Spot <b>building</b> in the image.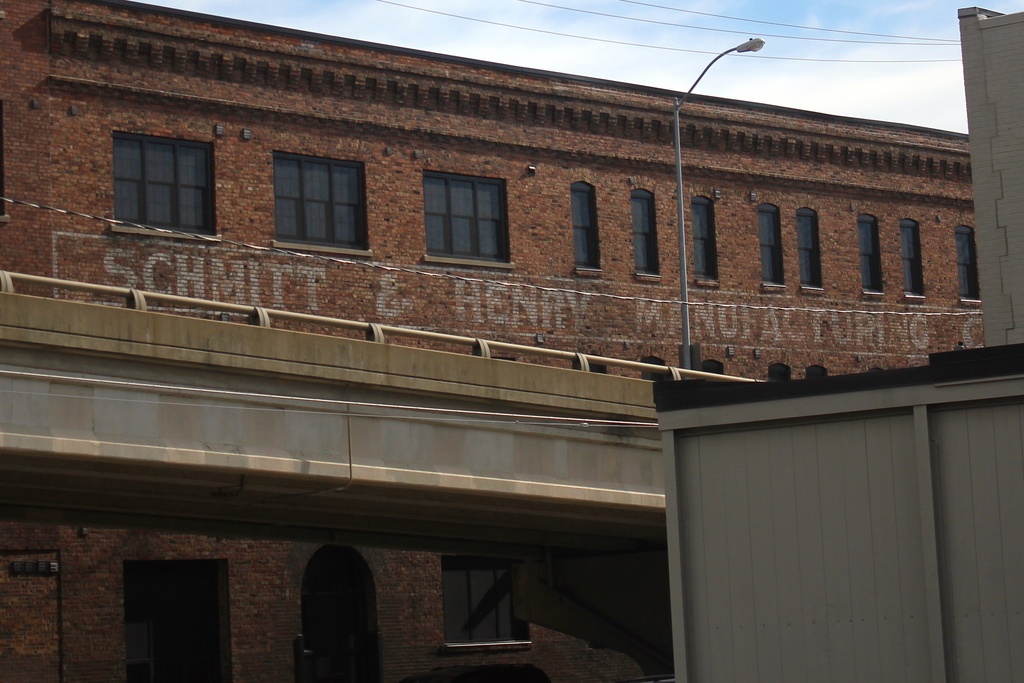
<b>building</b> found at 0, 0, 969, 682.
